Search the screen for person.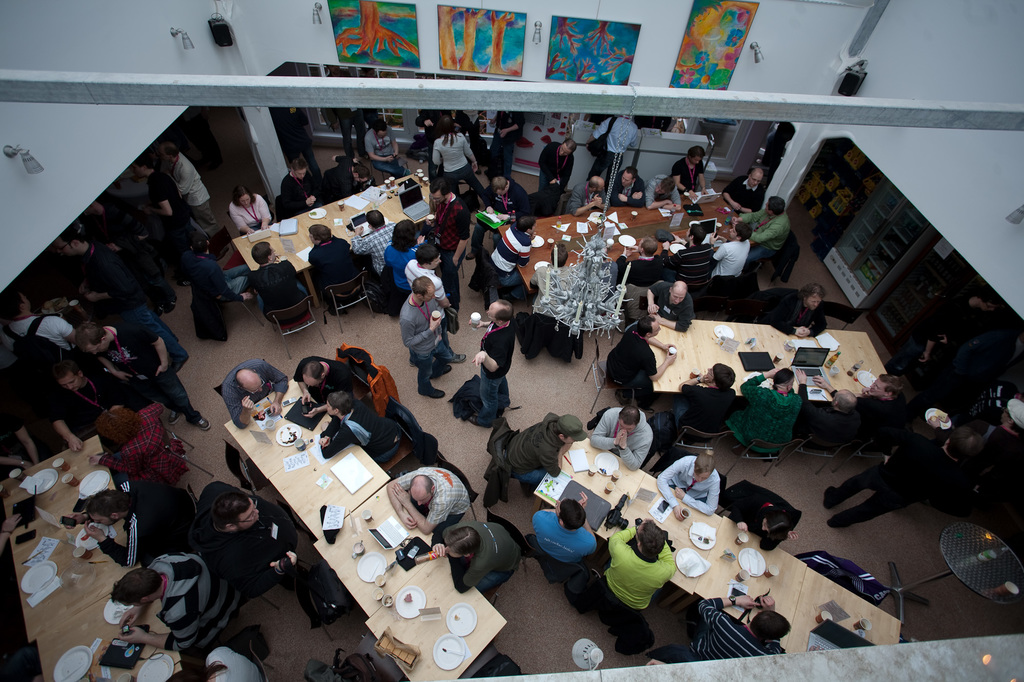
Found at 277/161/327/214.
